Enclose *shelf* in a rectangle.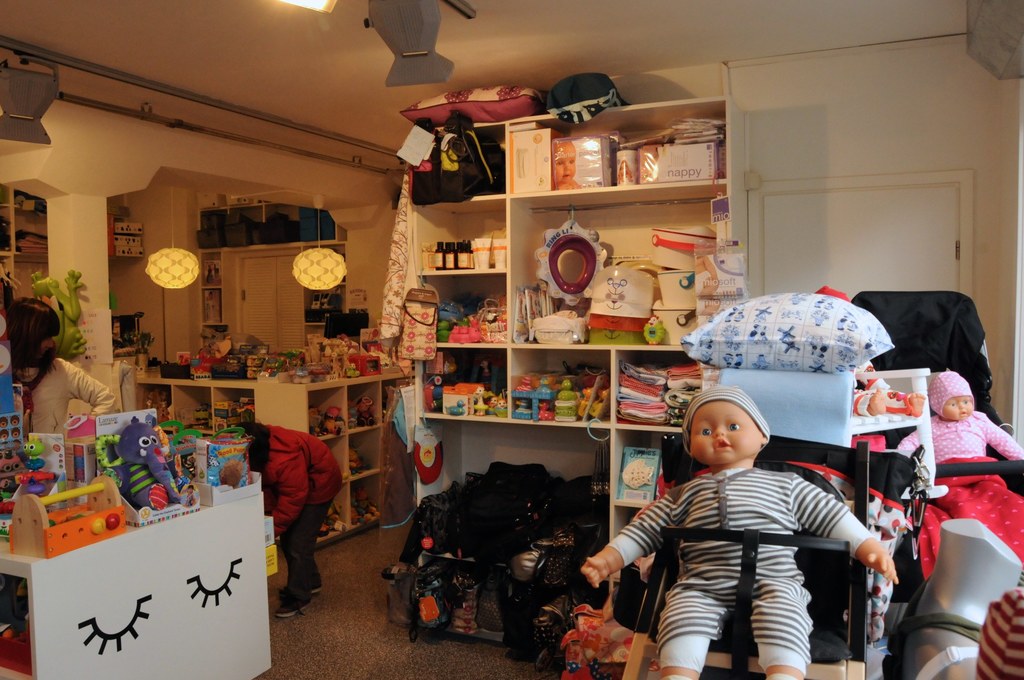
[328, 432, 348, 474].
